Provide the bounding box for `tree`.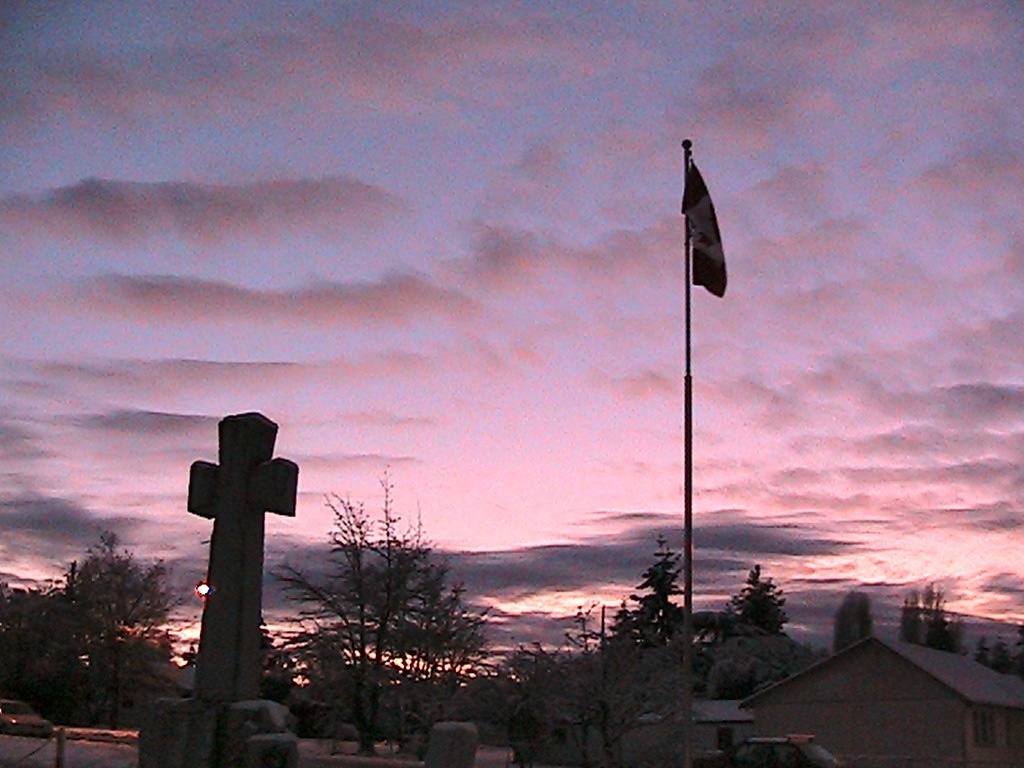
(266, 462, 505, 754).
